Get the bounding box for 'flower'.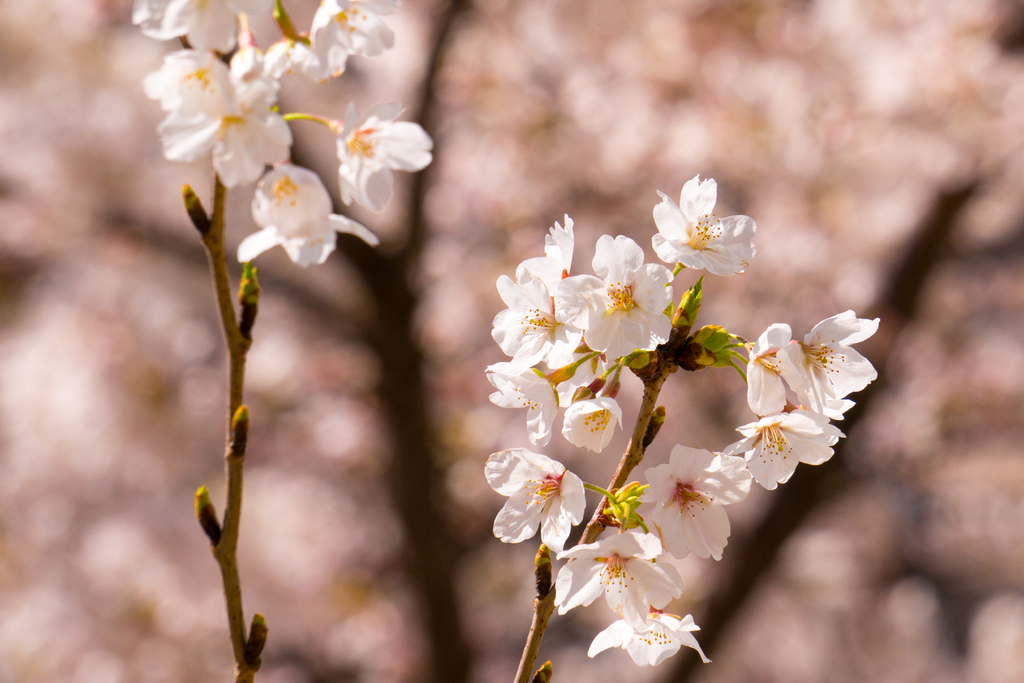
636,437,750,561.
